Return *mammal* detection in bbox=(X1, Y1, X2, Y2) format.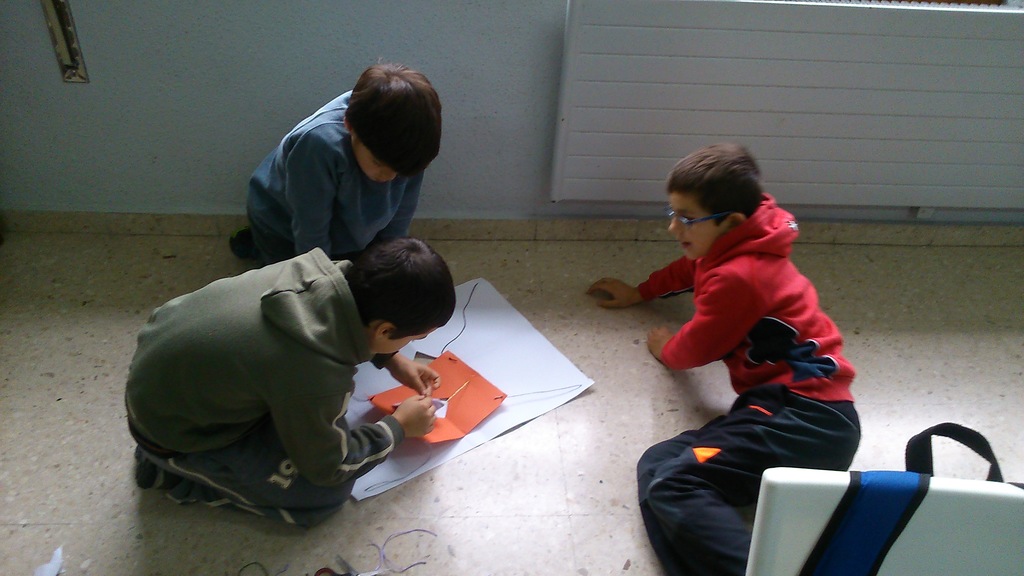
bbox=(117, 245, 457, 525).
